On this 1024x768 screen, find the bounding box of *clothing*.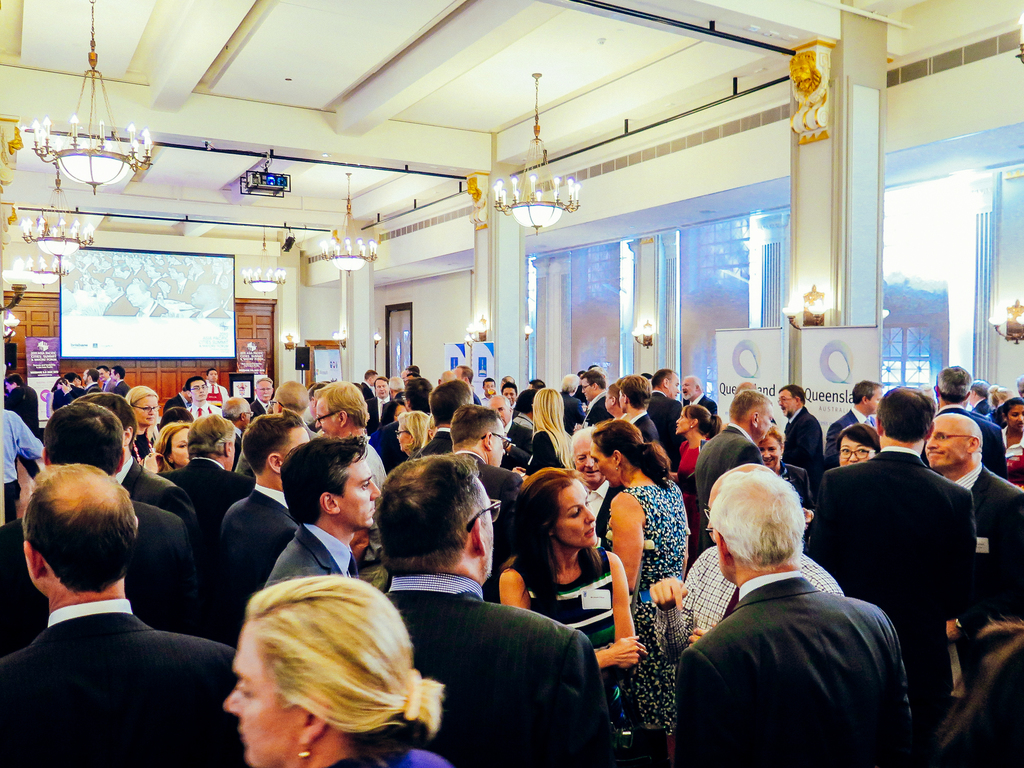
Bounding box: x1=658 y1=524 x2=913 y2=749.
